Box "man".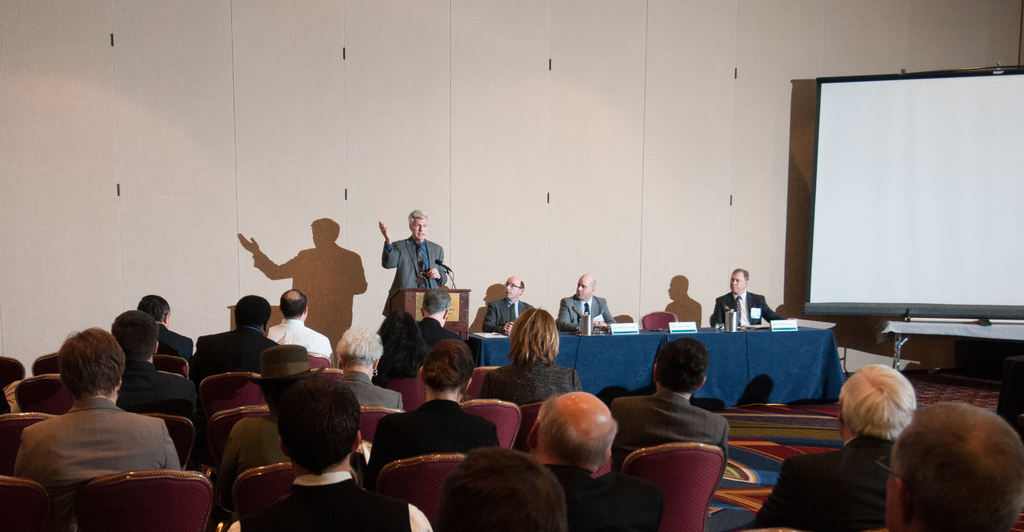
{"x1": 13, "y1": 326, "x2": 181, "y2": 531}.
